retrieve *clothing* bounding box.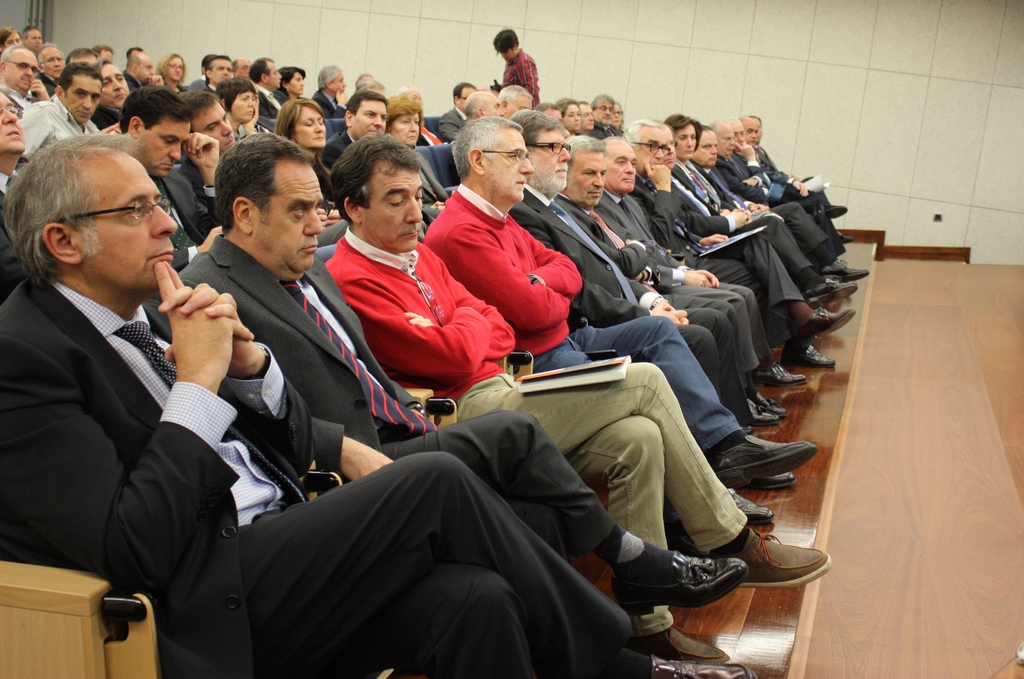
Bounding box: bbox=[0, 79, 30, 115].
